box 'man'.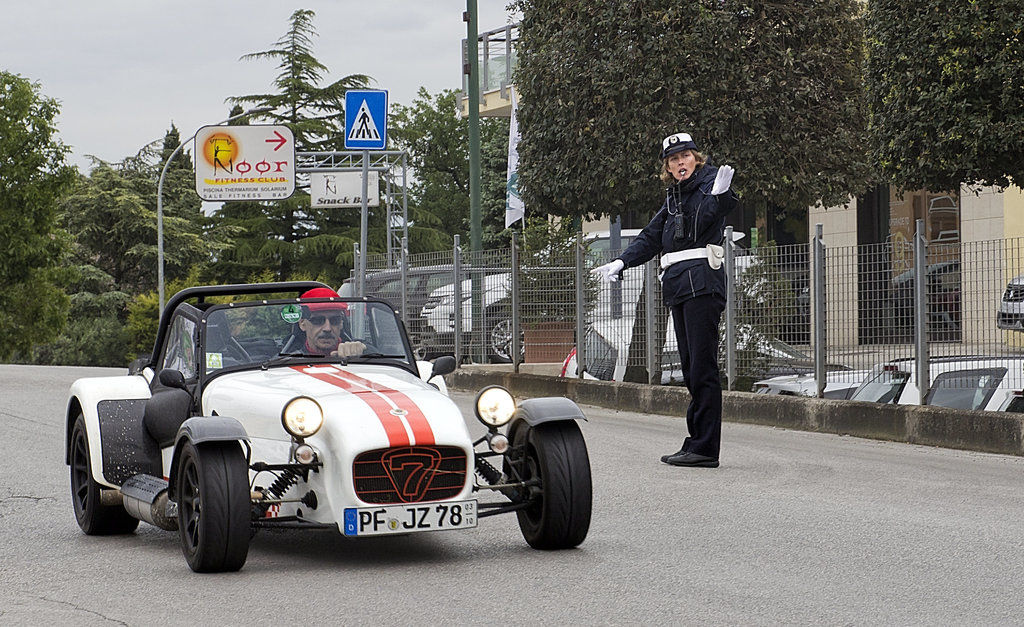
x1=593 y1=128 x2=739 y2=467.
